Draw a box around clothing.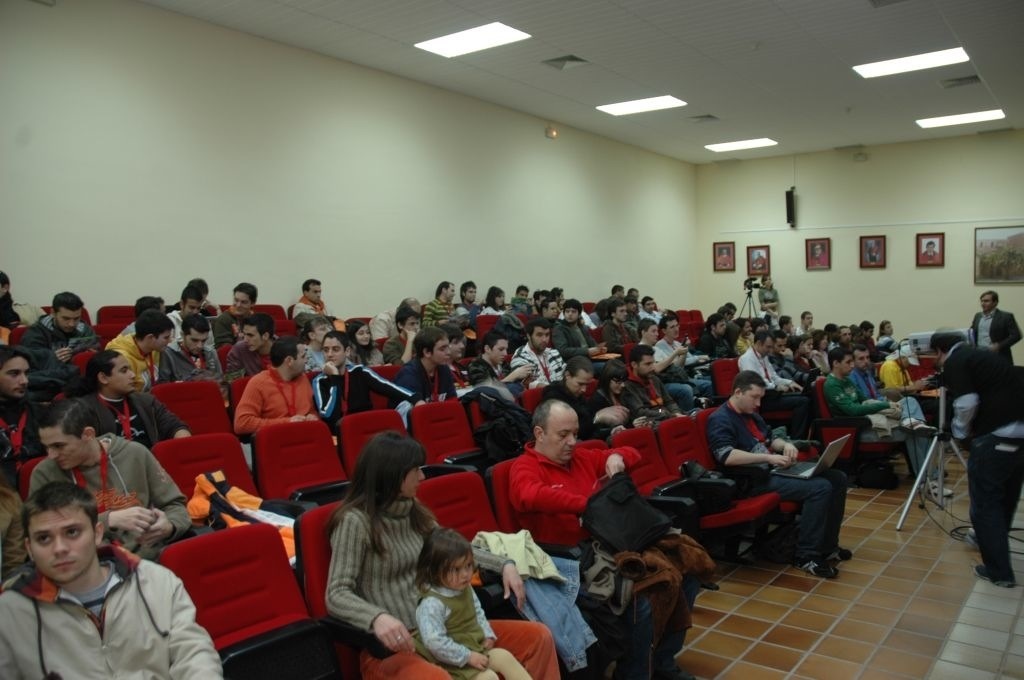
305,355,422,426.
